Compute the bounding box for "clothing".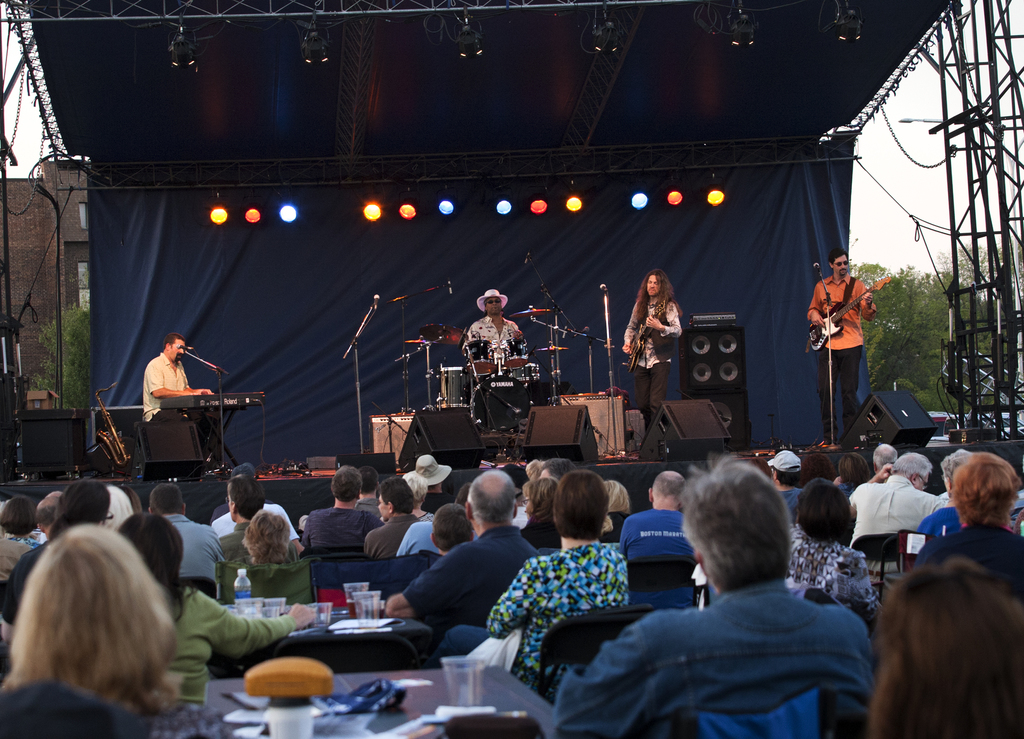
<bbox>397, 507, 440, 567</bbox>.
